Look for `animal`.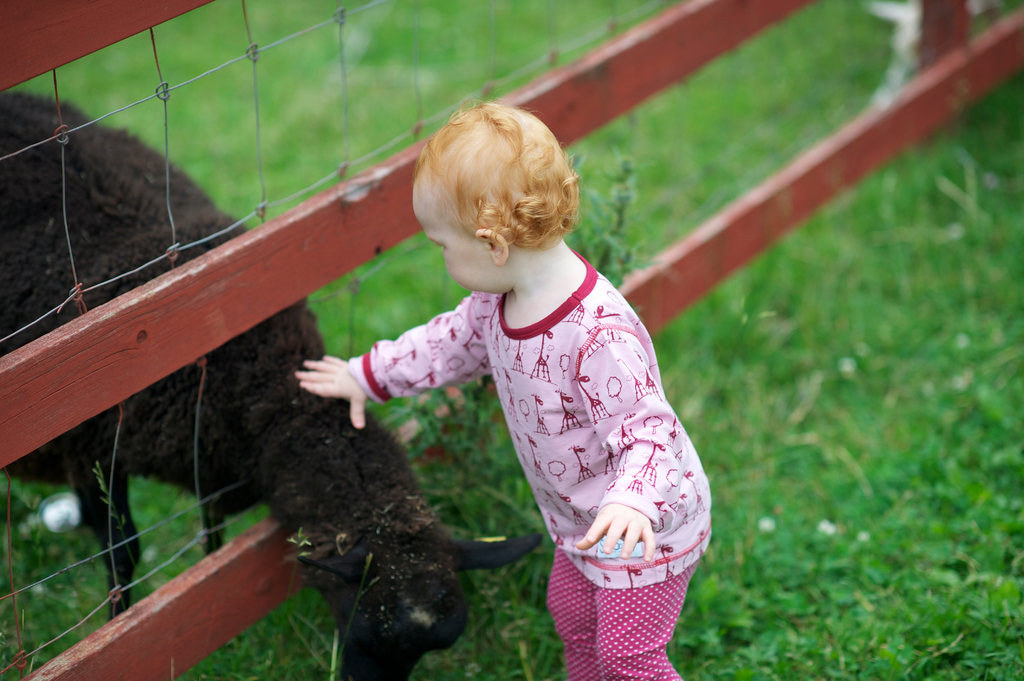
Found: {"left": 0, "top": 86, "right": 547, "bottom": 680}.
